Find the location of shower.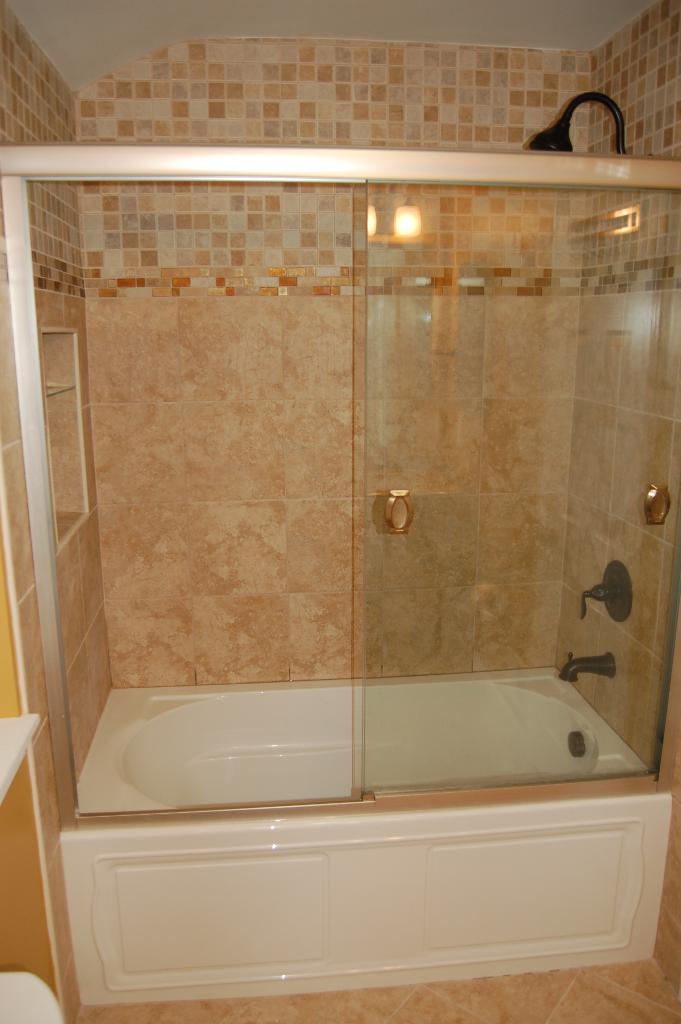
Location: {"left": 530, "top": 89, "right": 654, "bottom": 156}.
